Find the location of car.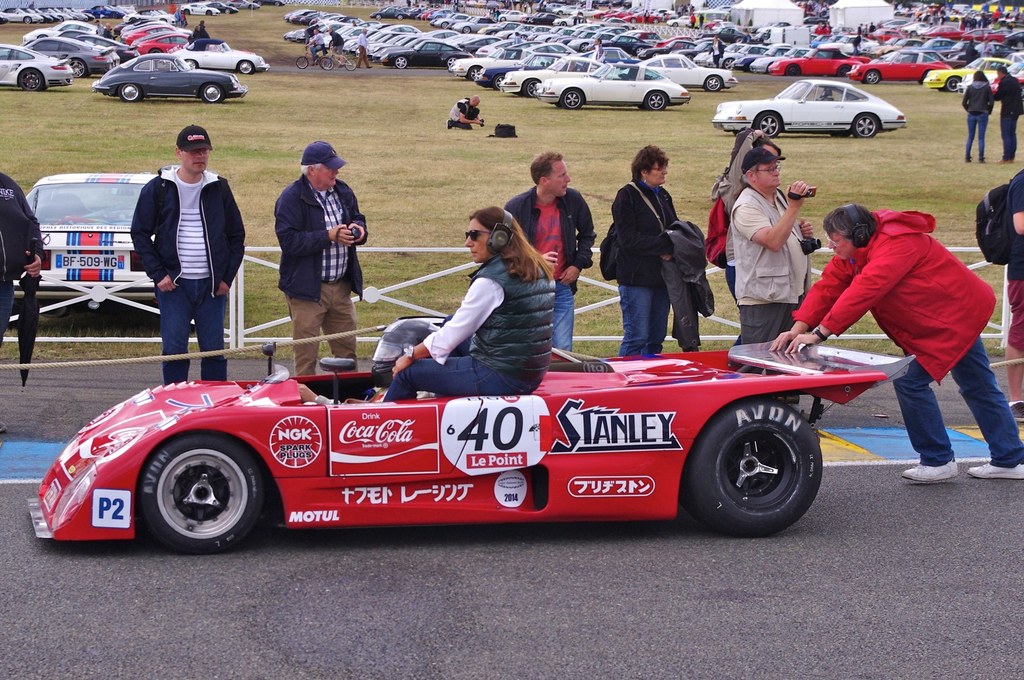
Location: (x1=536, y1=59, x2=686, y2=109).
